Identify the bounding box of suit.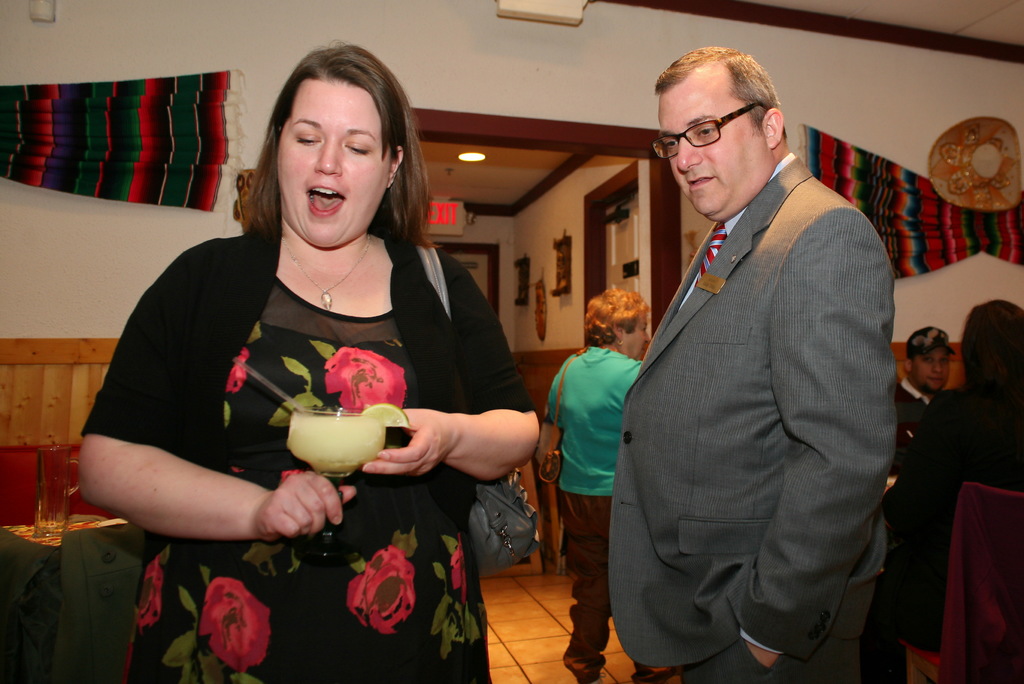
pyautogui.locateOnScreen(583, 165, 891, 674).
